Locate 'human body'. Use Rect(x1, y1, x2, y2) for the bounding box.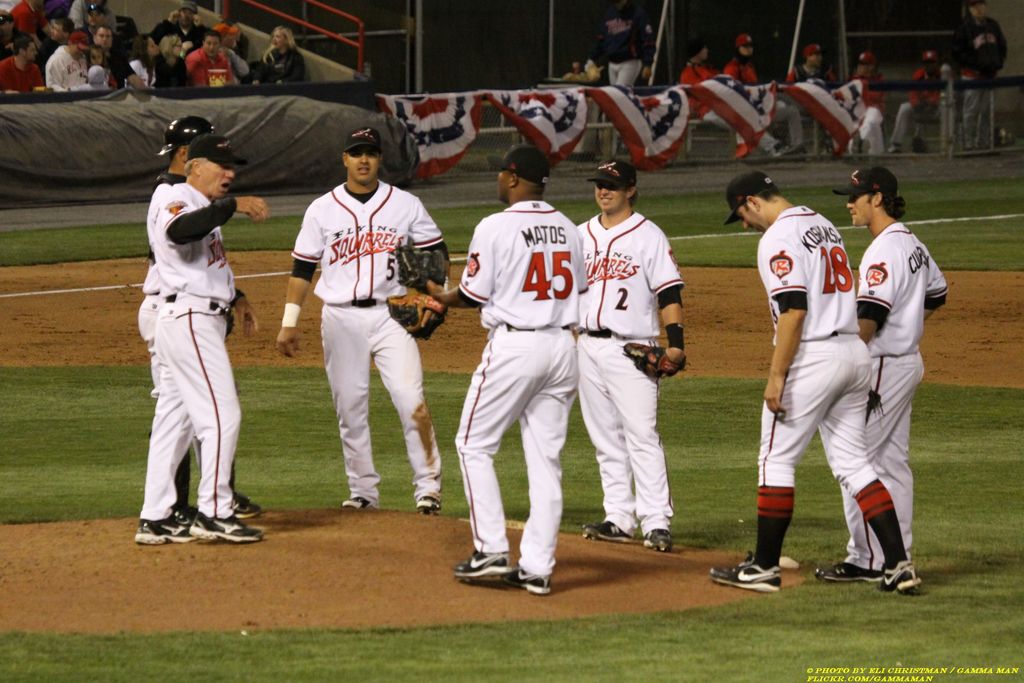
Rect(44, 31, 99, 94).
